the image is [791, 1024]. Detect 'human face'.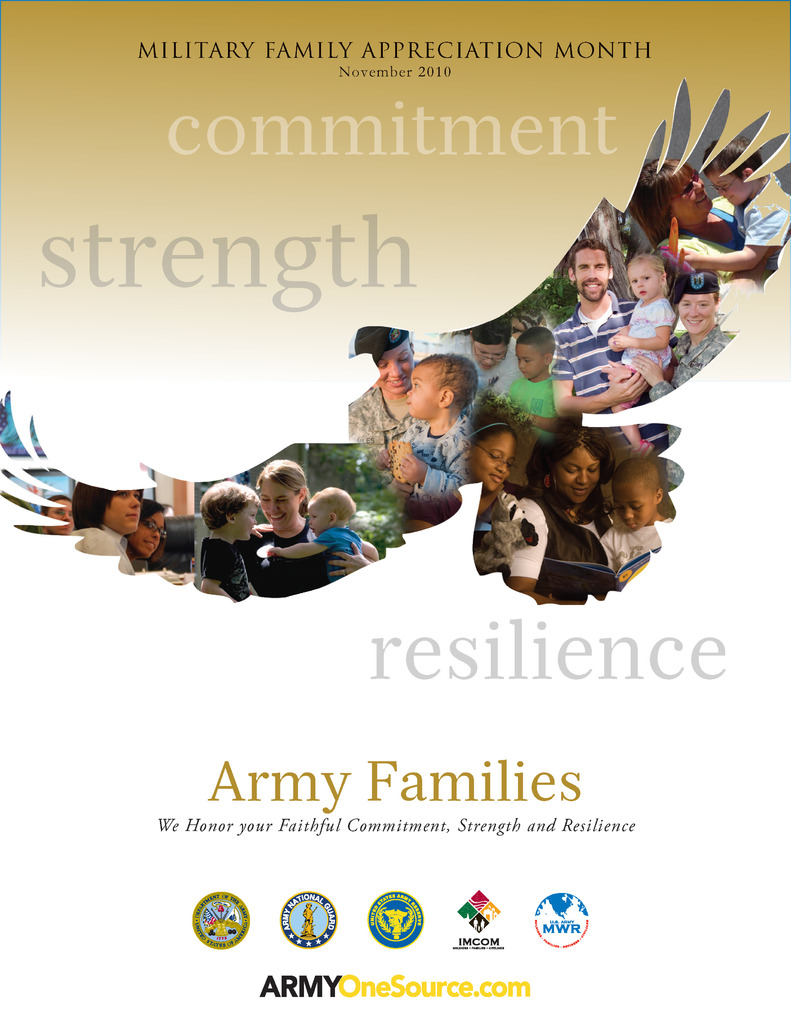
Detection: [left=475, top=433, right=514, bottom=490].
